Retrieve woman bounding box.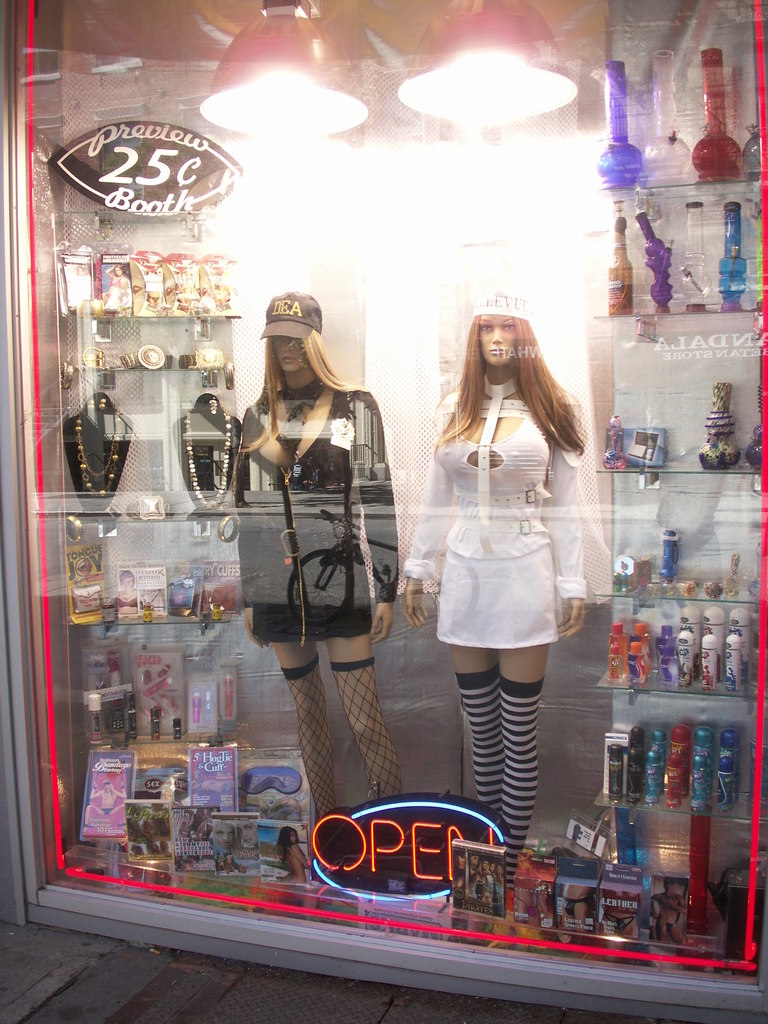
Bounding box: [x1=223, y1=851, x2=236, y2=871].
